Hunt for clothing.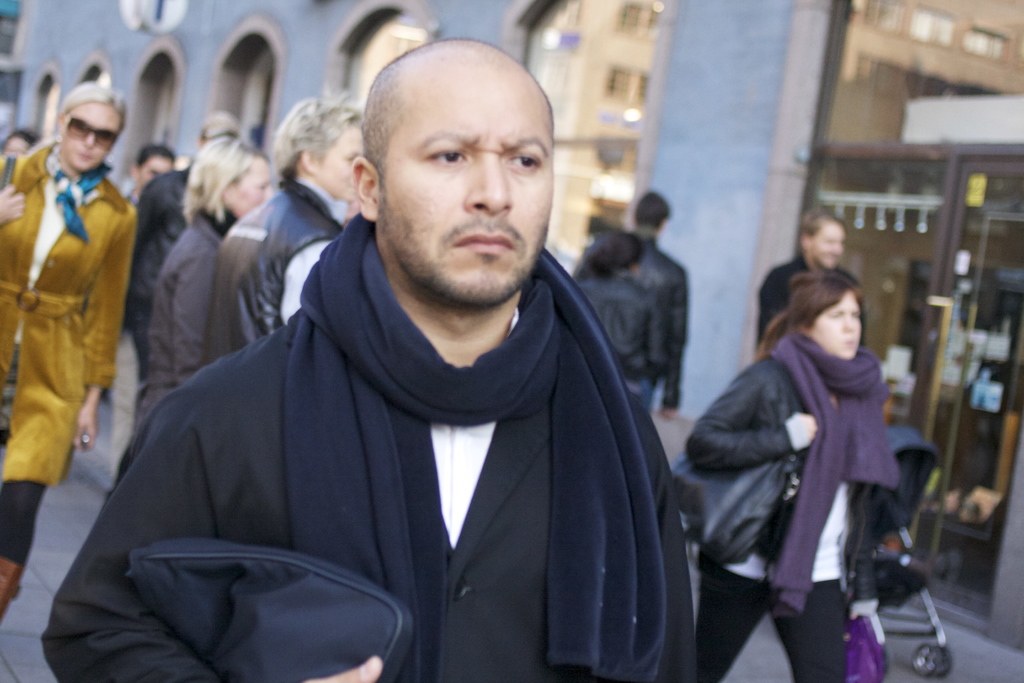
Hunted down at x1=6 y1=70 x2=150 y2=538.
